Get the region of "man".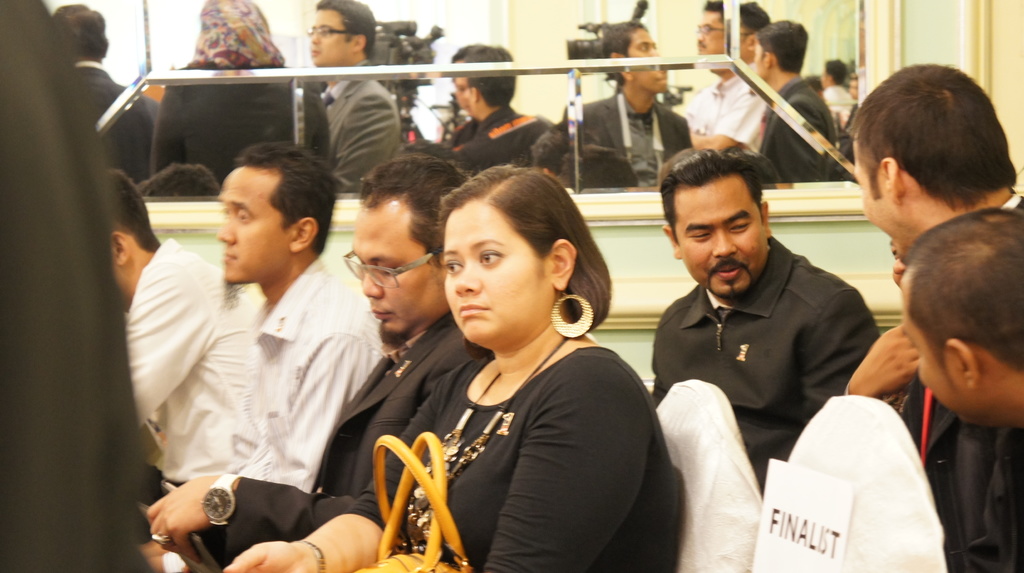
840,61,1023,423.
